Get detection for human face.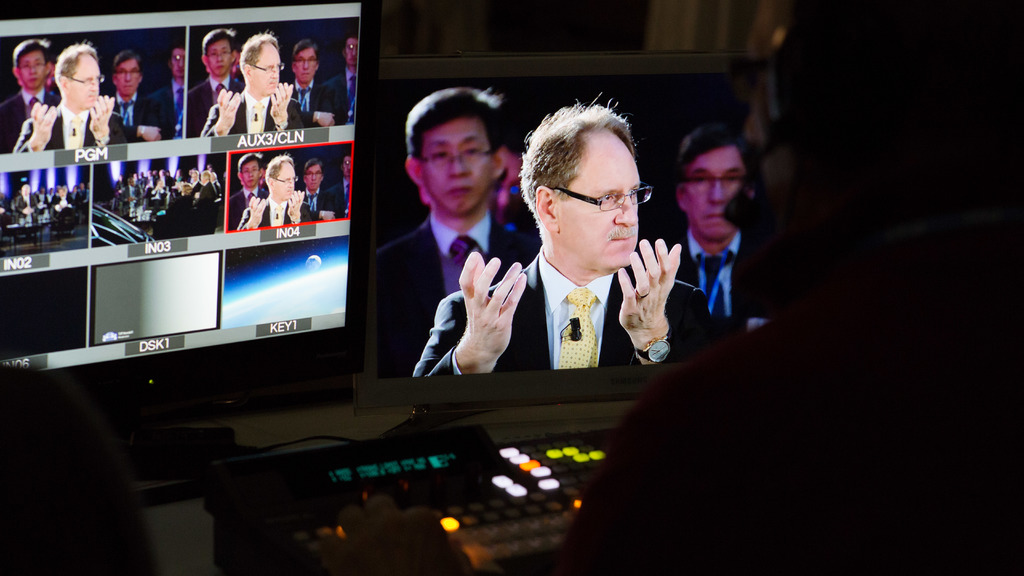
Detection: region(344, 154, 351, 175).
